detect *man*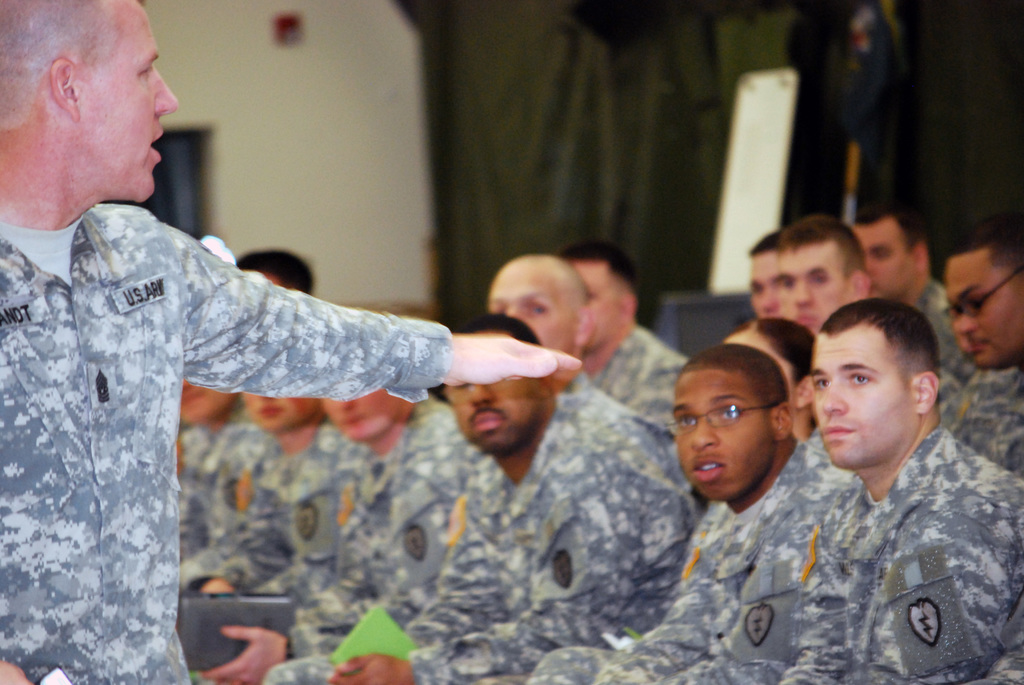
(177,391,380,684)
